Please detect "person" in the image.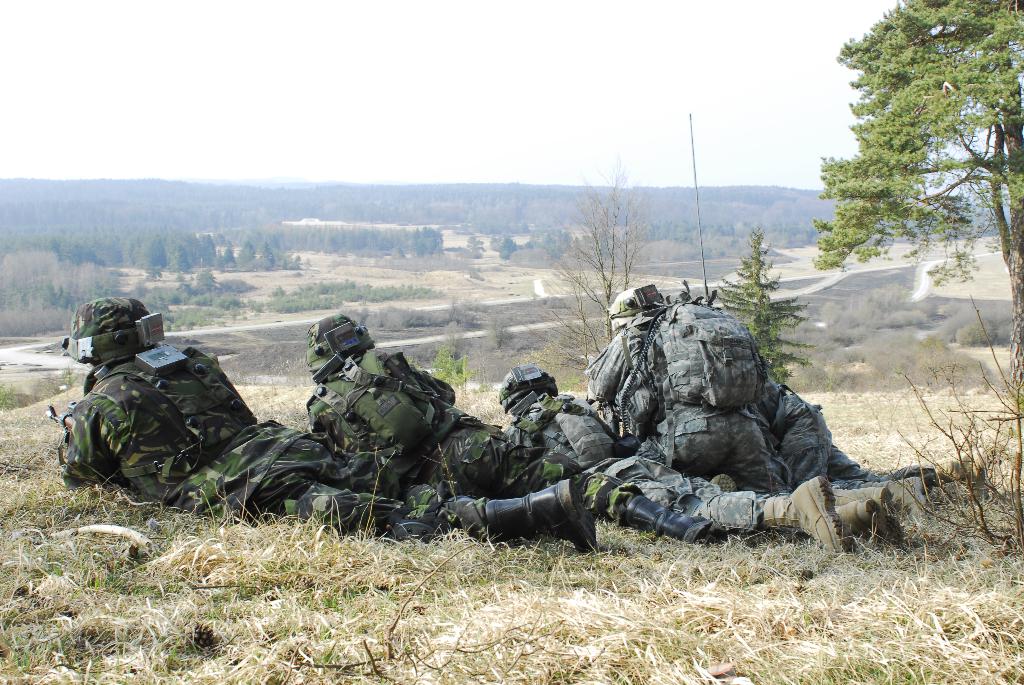
<region>585, 281, 935, 538</region>.
